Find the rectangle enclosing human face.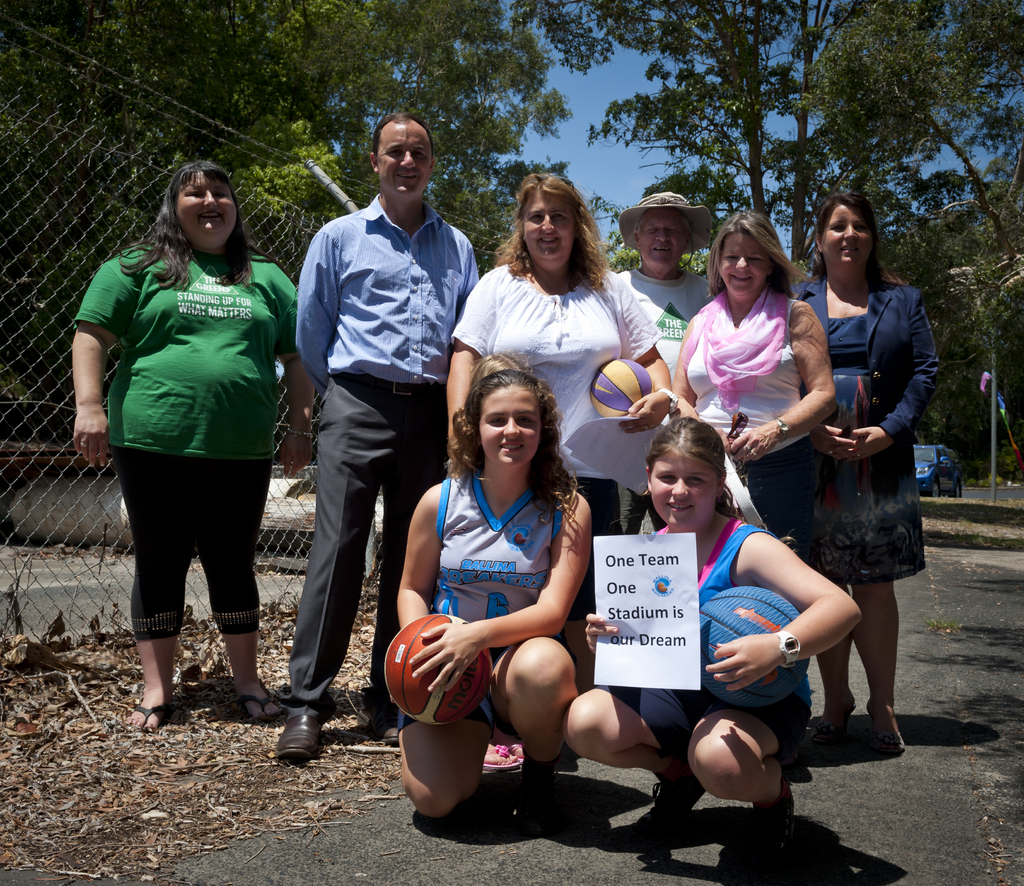
bbox=(821, 204, 876, 267).
